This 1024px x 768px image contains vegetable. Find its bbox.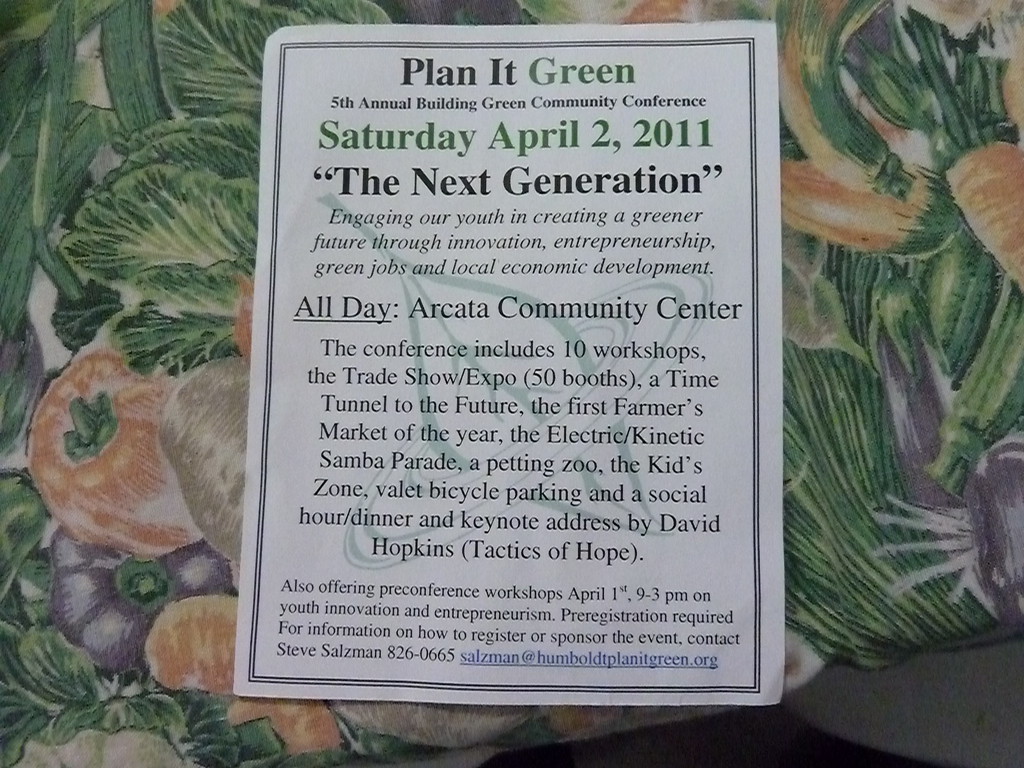
27,257,254,612.
